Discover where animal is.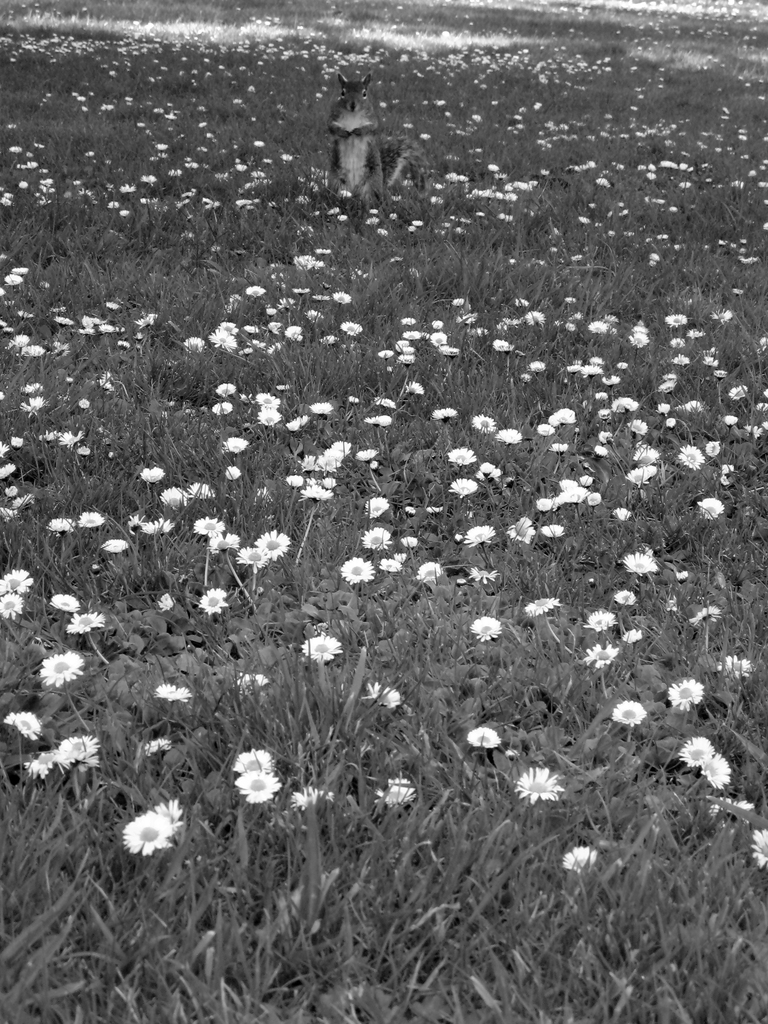
Discovered at x1=328, y1=75, x2=401, y2=213.
